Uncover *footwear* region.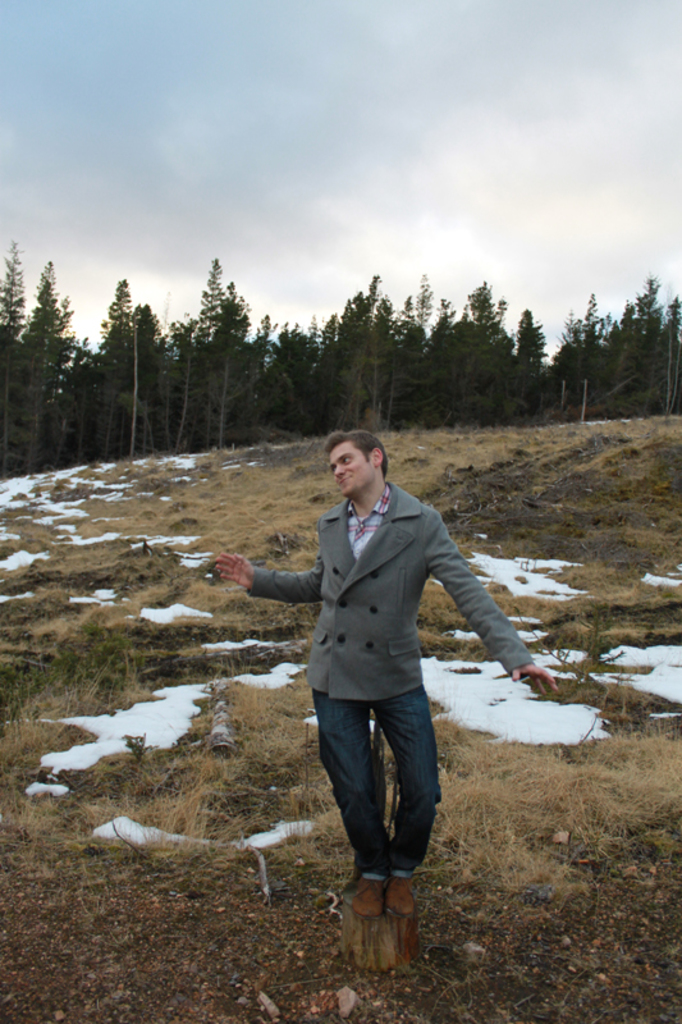
Uncovered: Rect(326, 863, 421, 932).
